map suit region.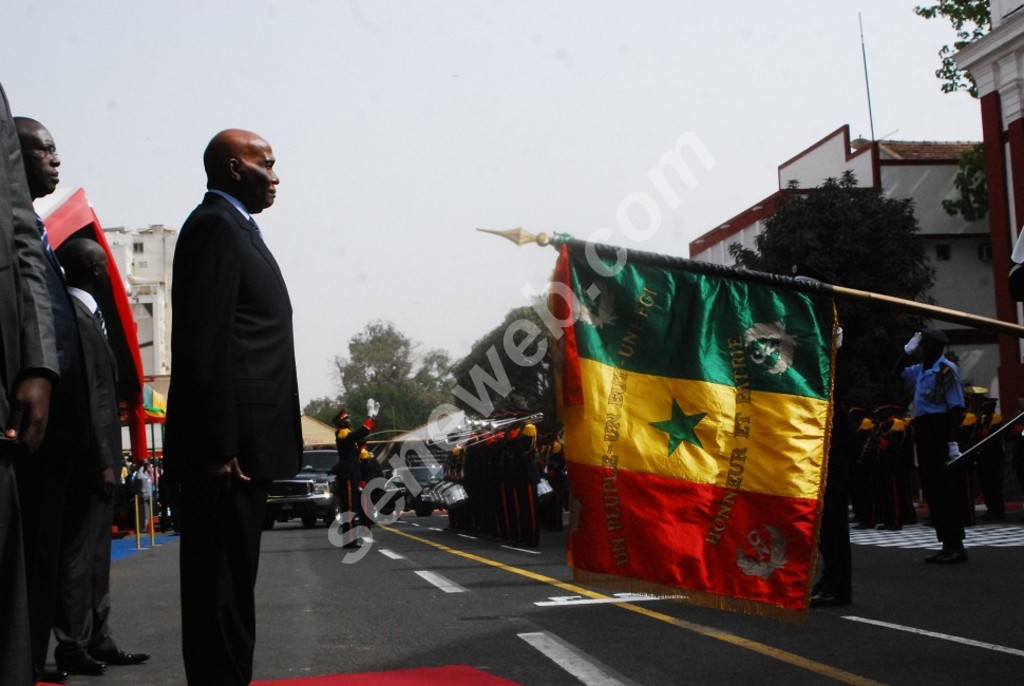
Mapped to {"left": 0, "top": 76, "right": 61, "bottom": 685}.
